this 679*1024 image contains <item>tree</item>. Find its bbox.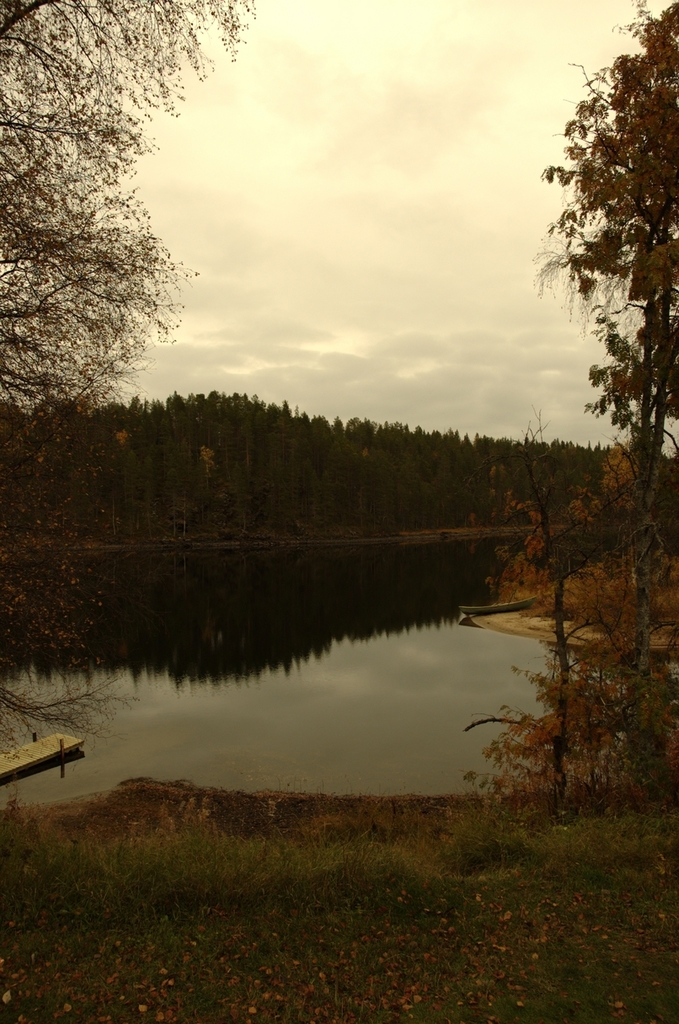
BBox(0, 393, 586, 545).
